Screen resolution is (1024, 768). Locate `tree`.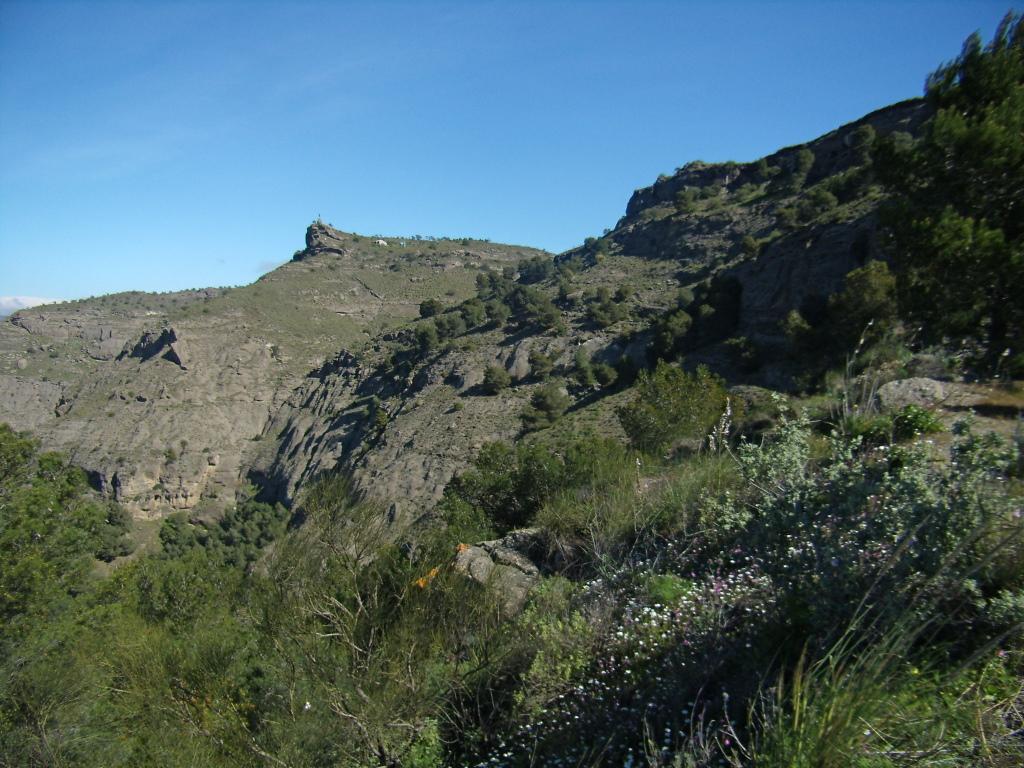
detection(436, 309, 472, 338).
